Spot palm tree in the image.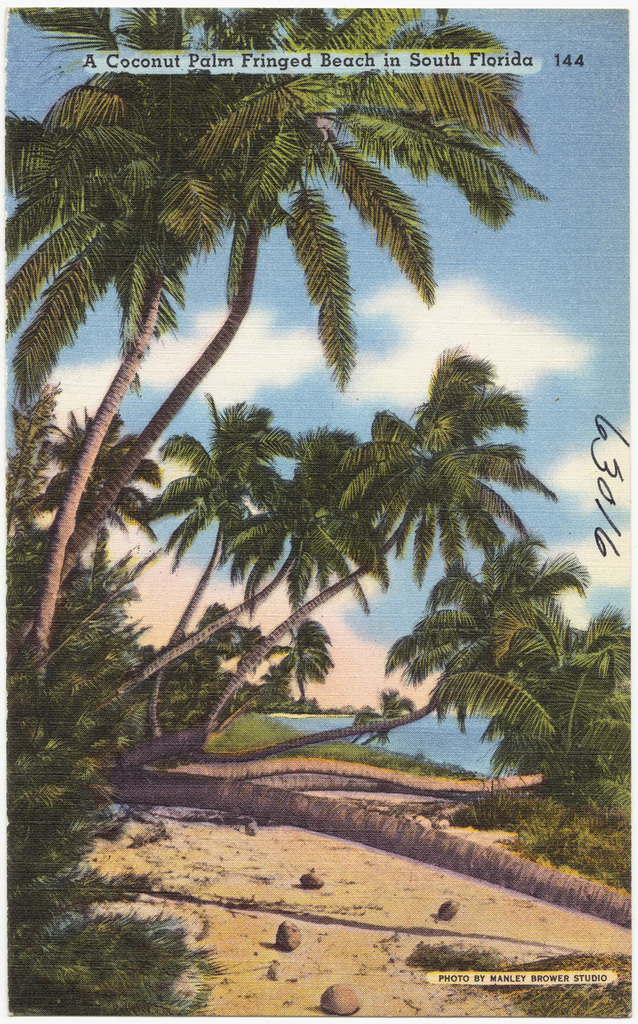
palm tree found at 439/599/637/799.
